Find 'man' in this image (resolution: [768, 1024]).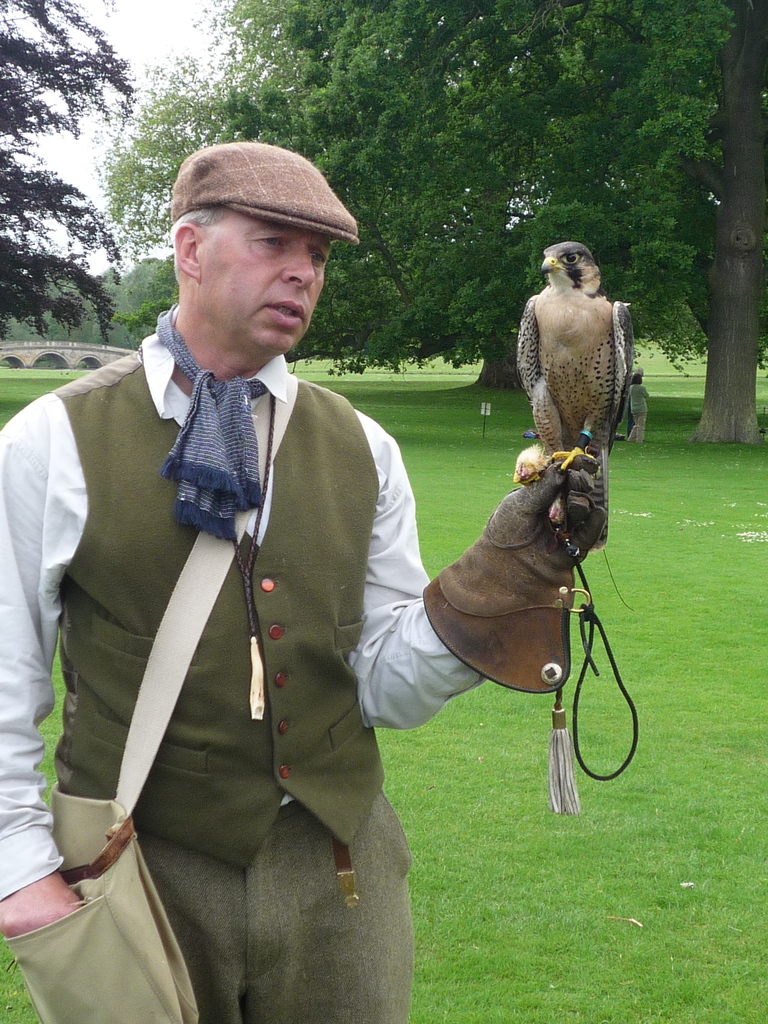
(34, 133, 483, 977).
